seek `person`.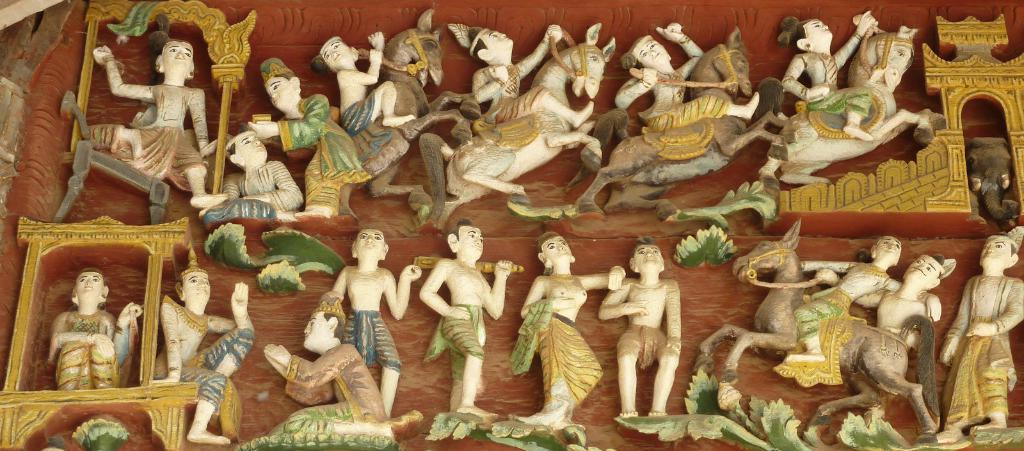
[922,228,1023,450].
